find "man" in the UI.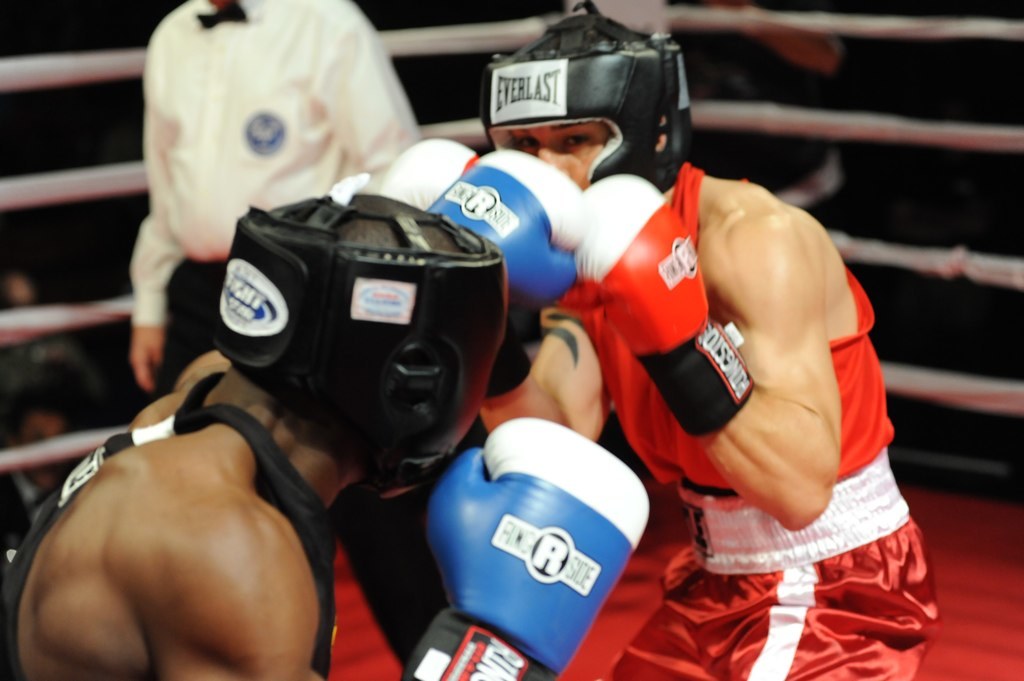
UI element at box(378, 2, 937, 680).
